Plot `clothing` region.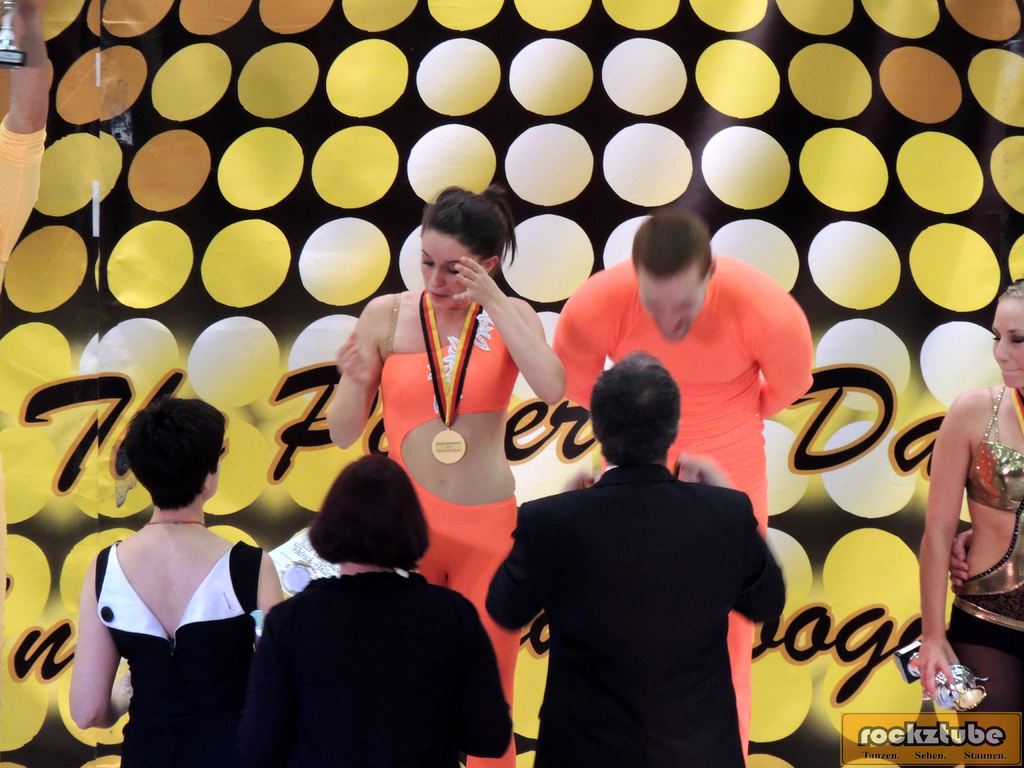
Plotted at {"left": 948, "top": 387, "right": 1023, "bottom": 767}.
